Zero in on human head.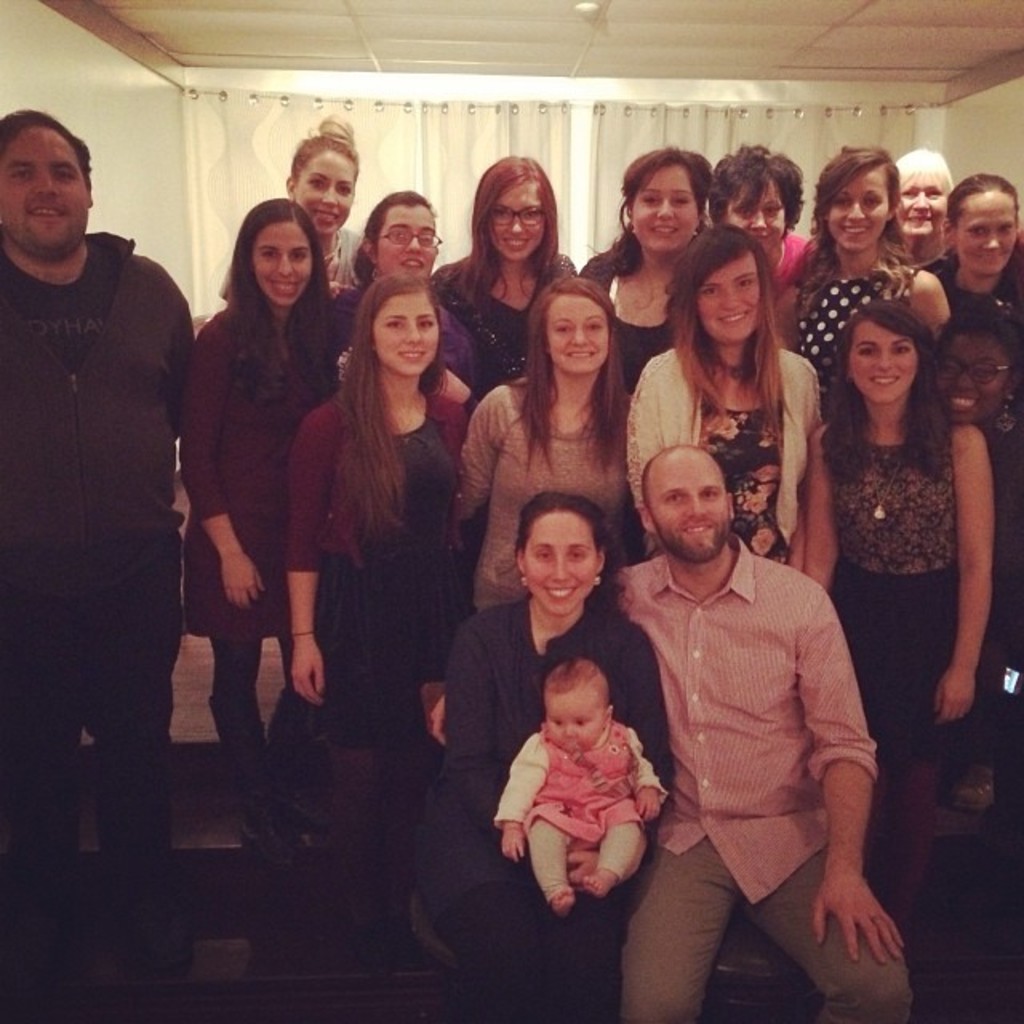
Zeroed in: bbox=[357, 189, 438, 283].
